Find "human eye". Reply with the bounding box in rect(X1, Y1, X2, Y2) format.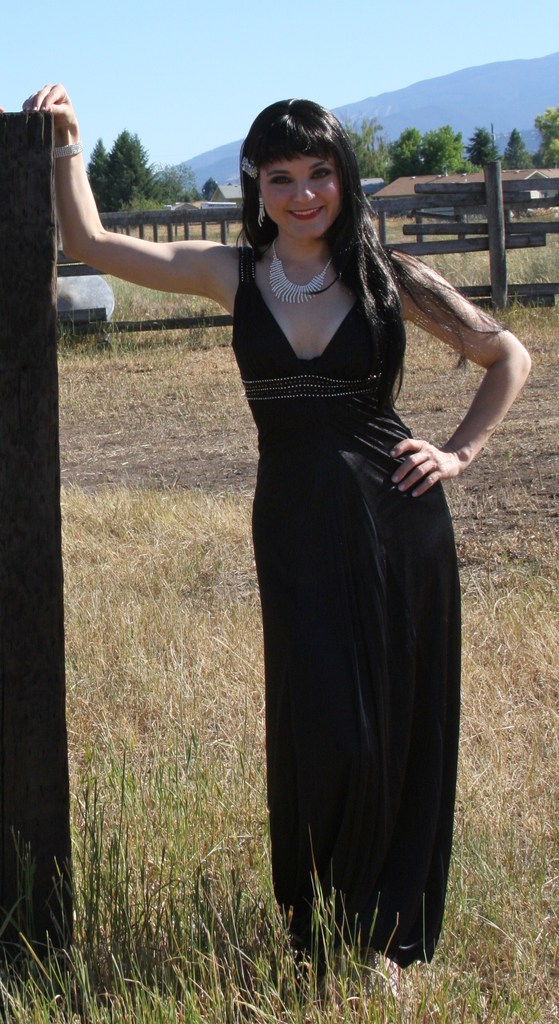
rect(305, 168, 336, 179).
